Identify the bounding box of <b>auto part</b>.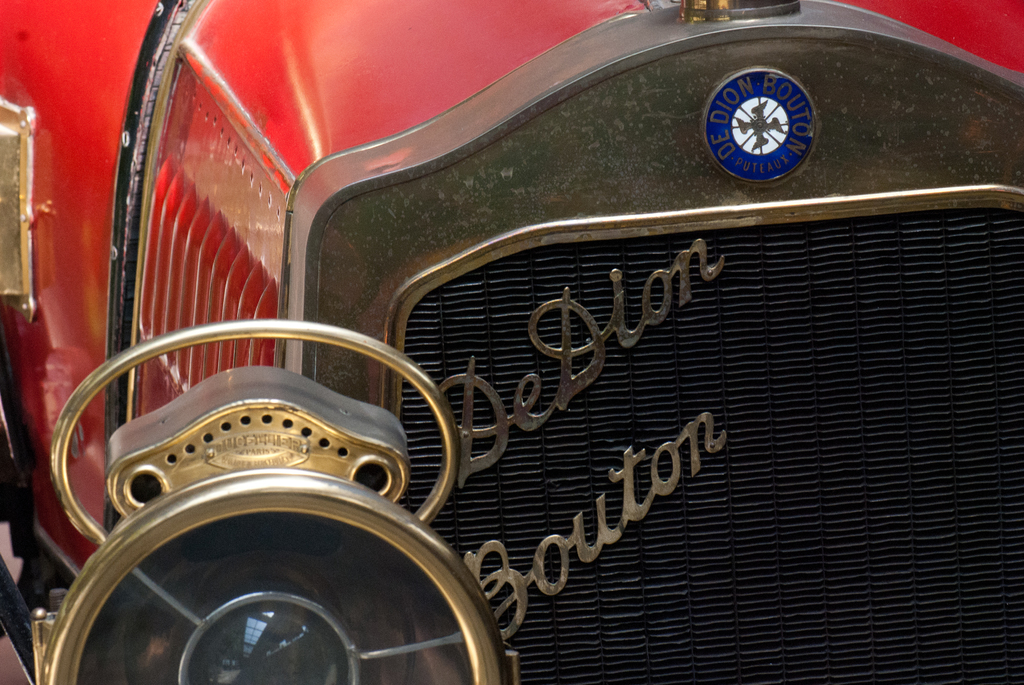
bbox=(36, 367, 520, 684).
